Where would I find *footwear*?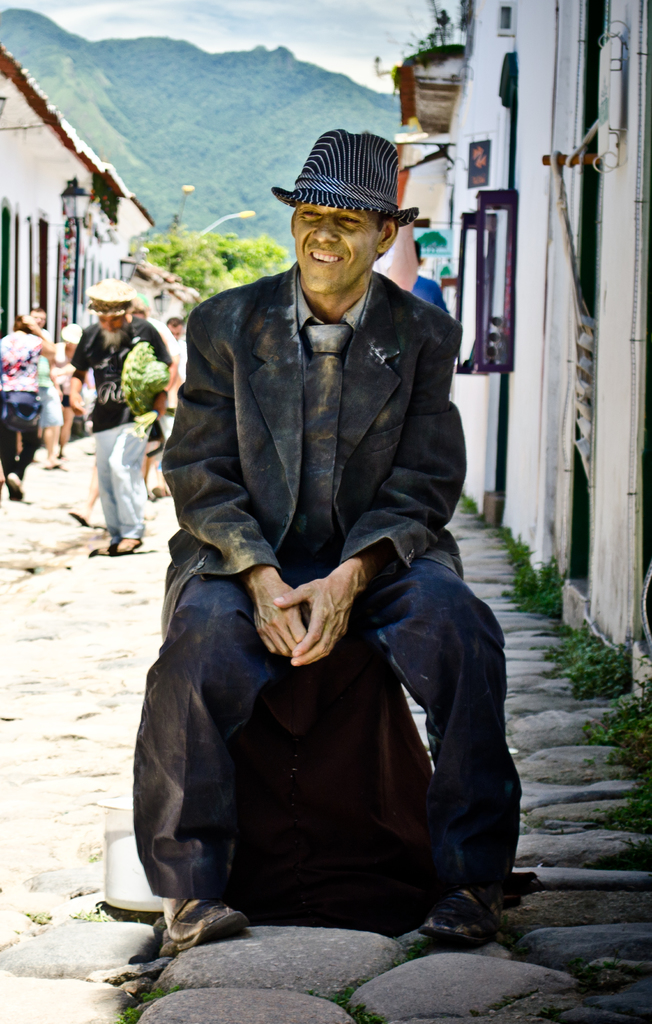
At l=82, t=438, r=100, b=459.
